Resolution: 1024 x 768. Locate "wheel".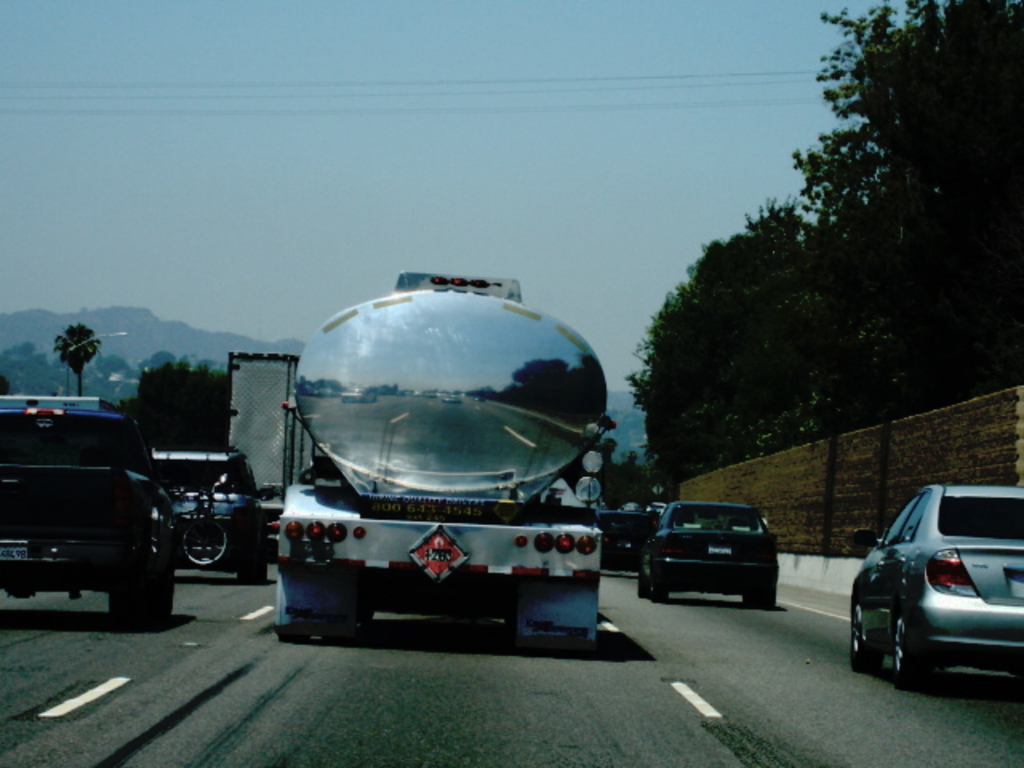
region(186, 517, 226, 565).
